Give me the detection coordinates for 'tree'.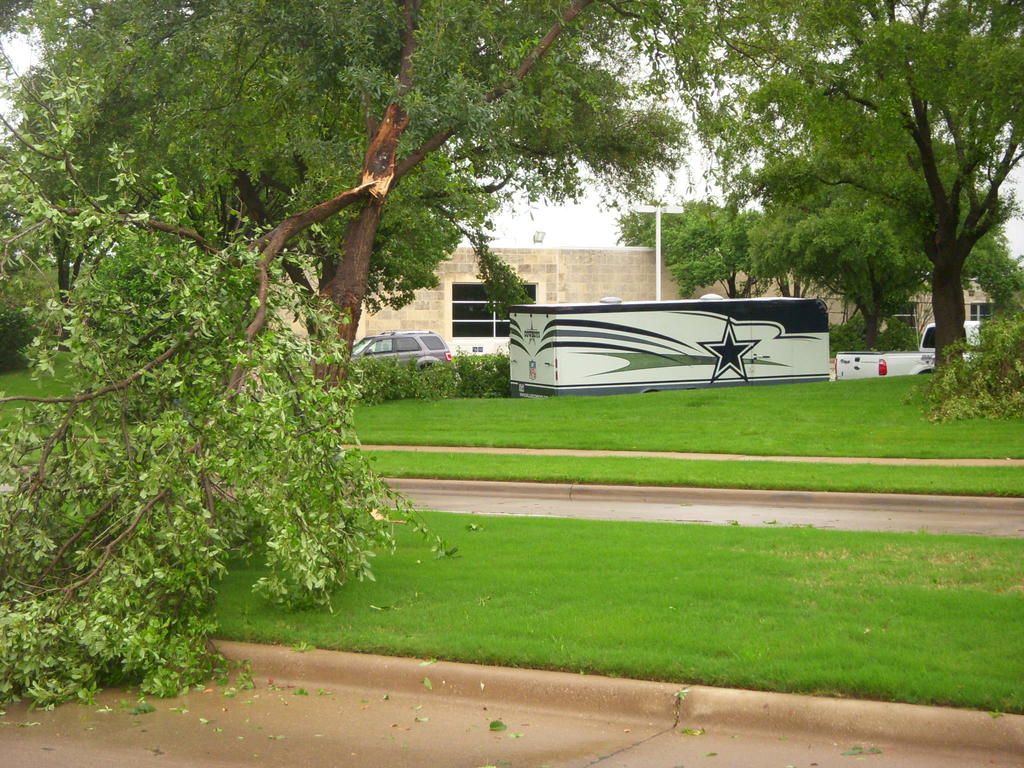
x1=653, y1=1, x2=1023, y2=371.
